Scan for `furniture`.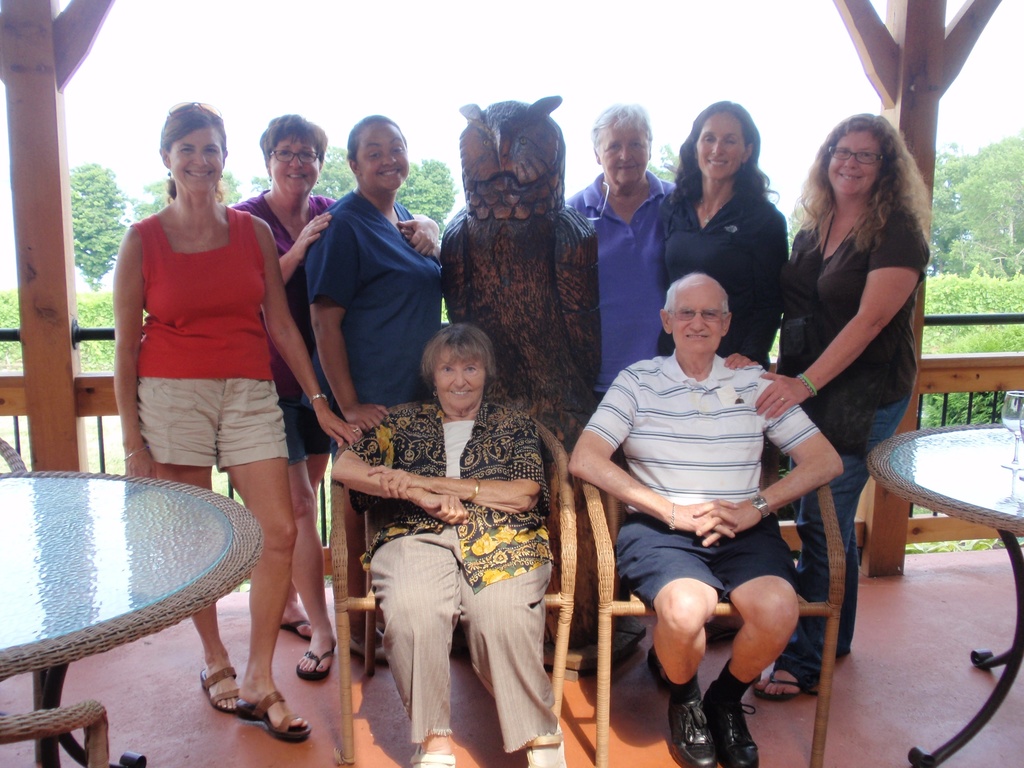
Scan result: <bbox>0, 698, 110, 767</bbox>.
